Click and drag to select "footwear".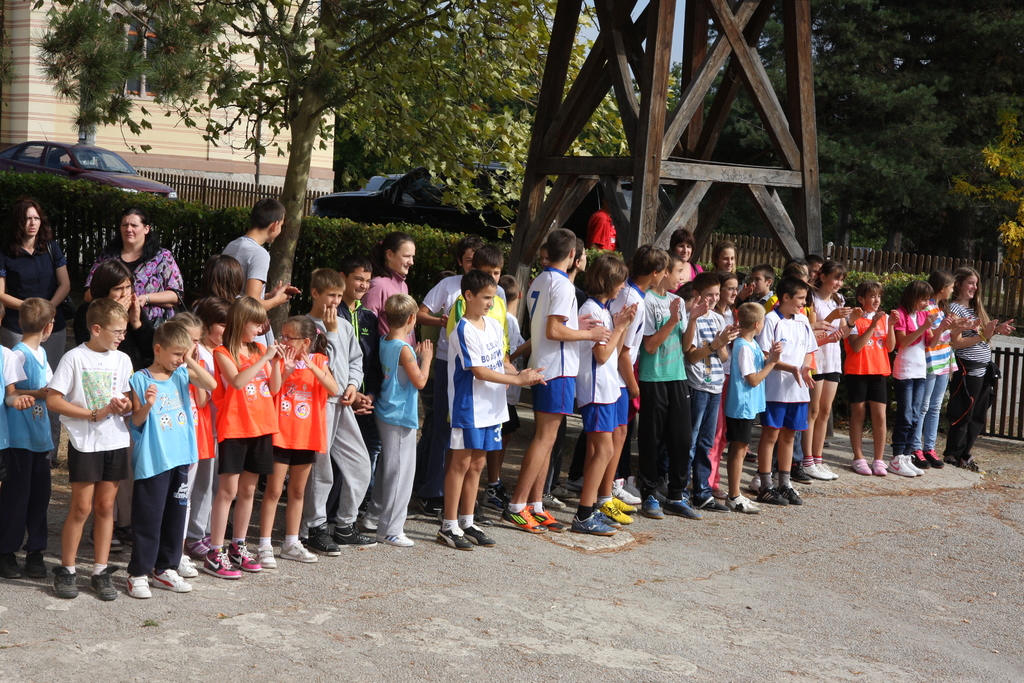
Selection: detection(97, 558, 118, 604).
